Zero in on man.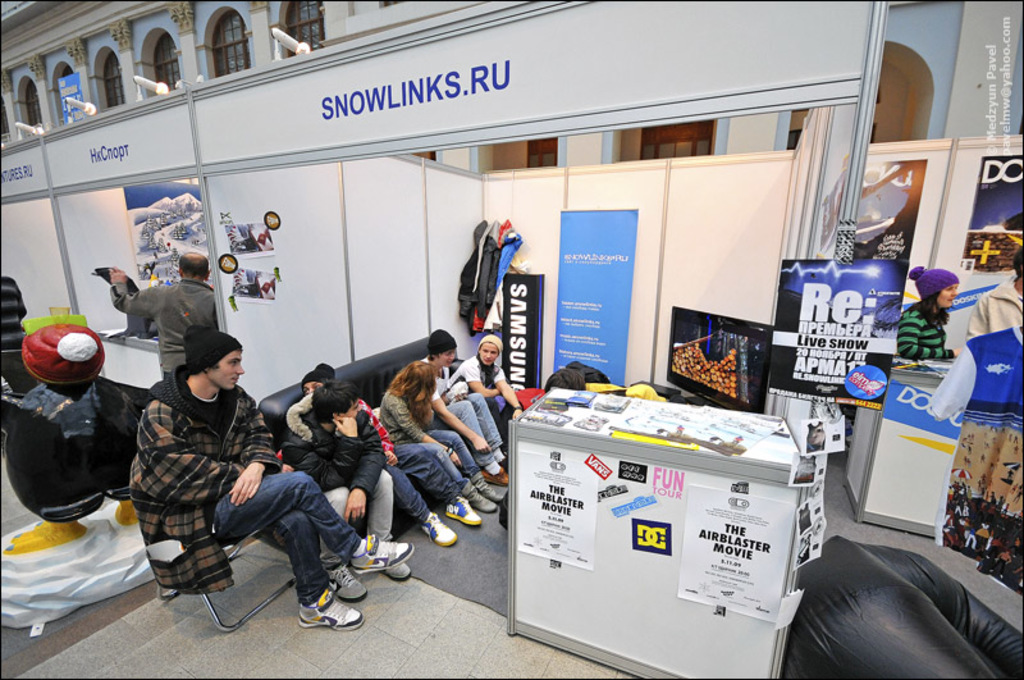
Zeroed in: 422,323,511,480.
